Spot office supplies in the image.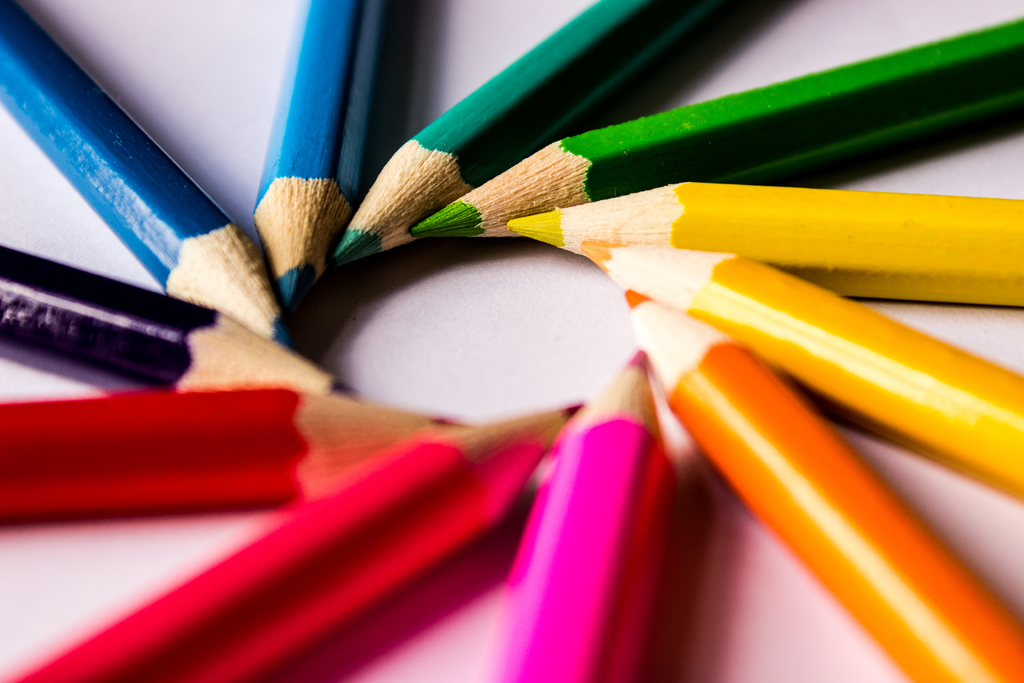
office supplies found at bbox=(0, 238, 358, 410).
